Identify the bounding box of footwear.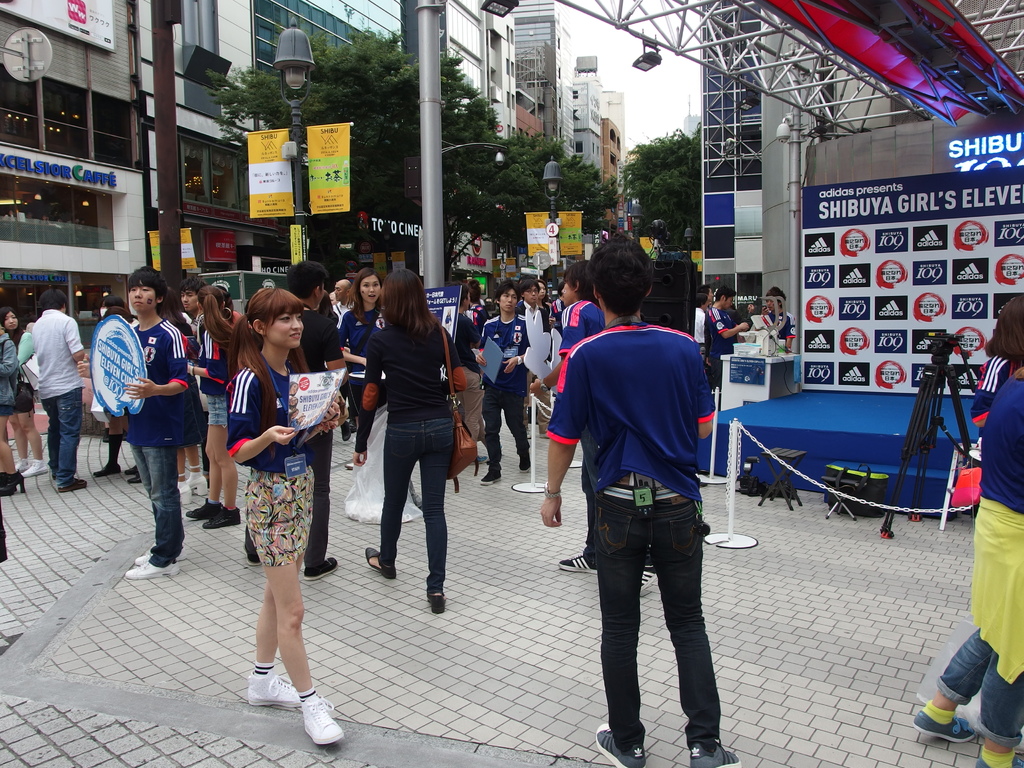
244,553,260,566.
